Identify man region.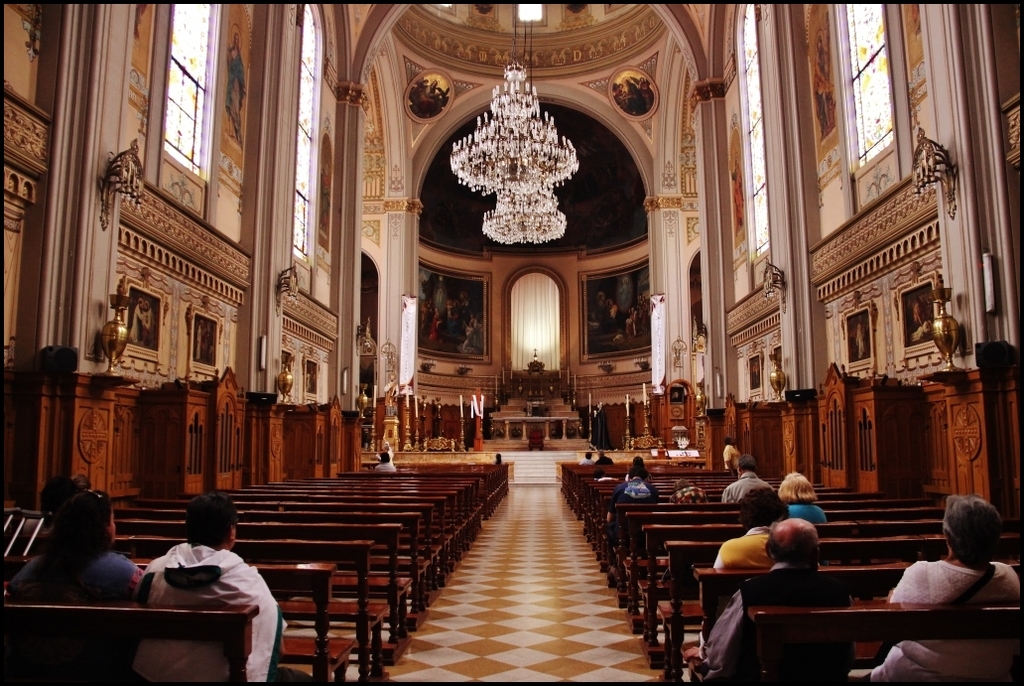
Region: <region>701, 520, 857, 681</region>.
